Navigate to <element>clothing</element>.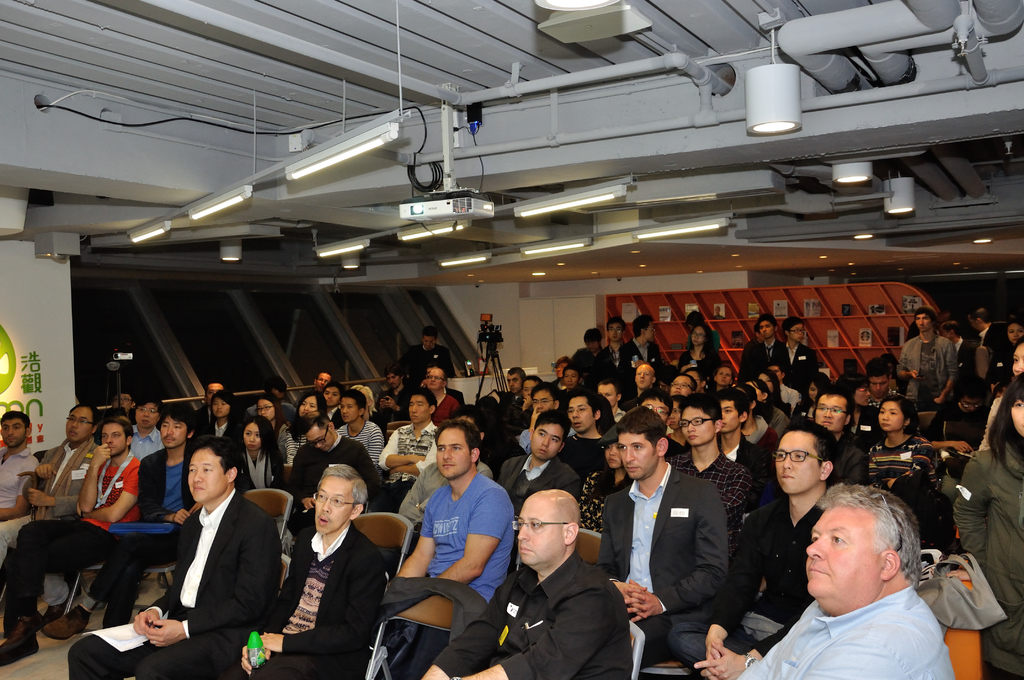
Navigation target: (86,448,196,644).
